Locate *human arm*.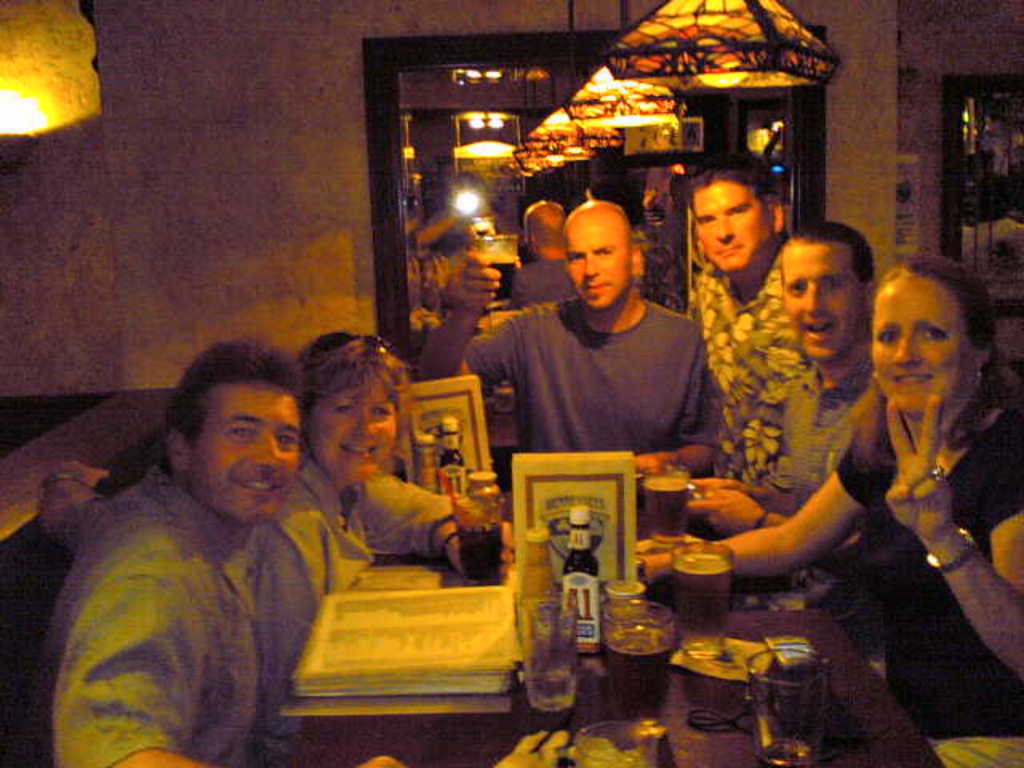
Bounding box: bbox(50, 565, 410, 766).
